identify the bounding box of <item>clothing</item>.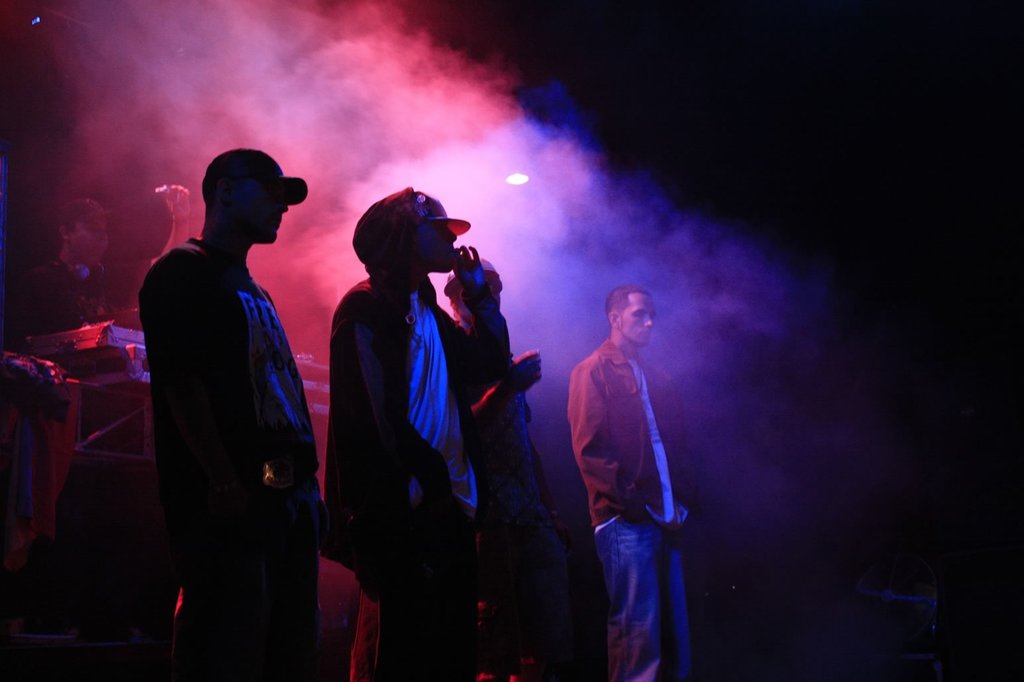
(x1=129, y1=149, x2=321, y2=681).
